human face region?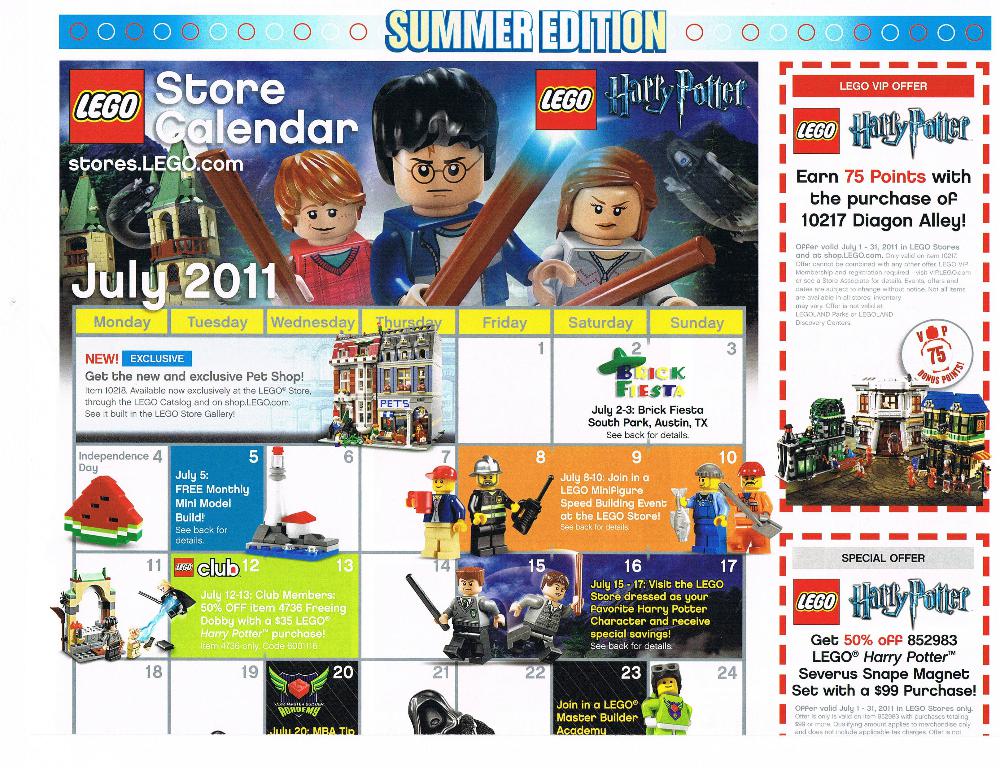
detection(698, 474, 709, 486)
